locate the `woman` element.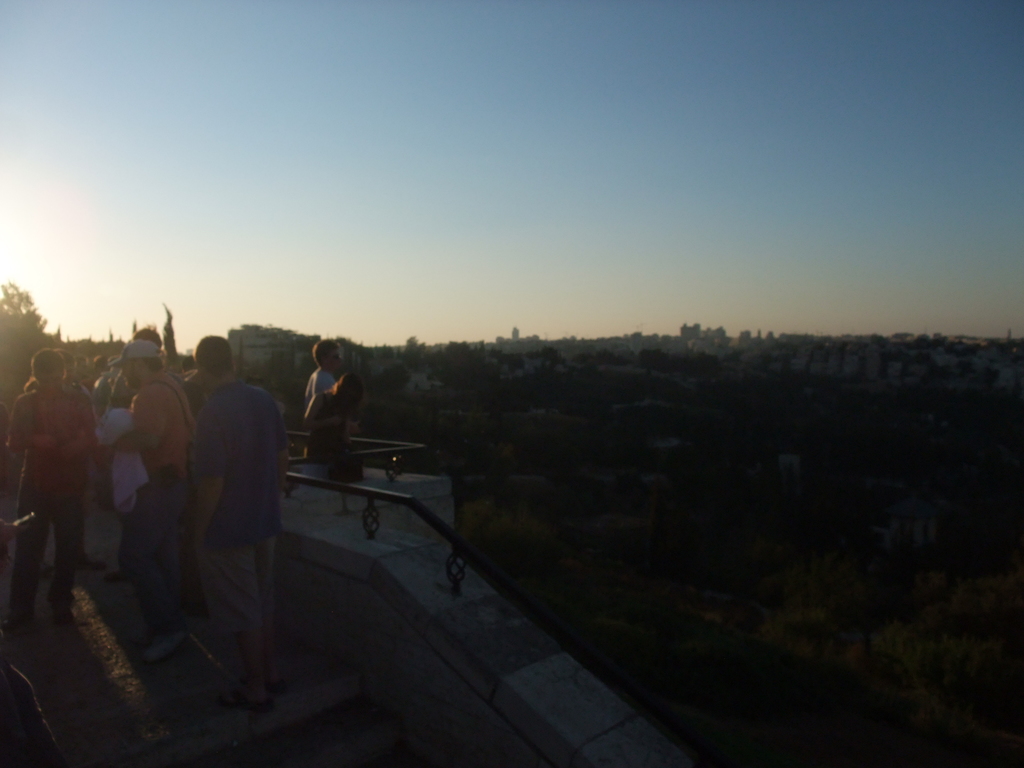
Element bbox: (297, 336, 342, 404).
